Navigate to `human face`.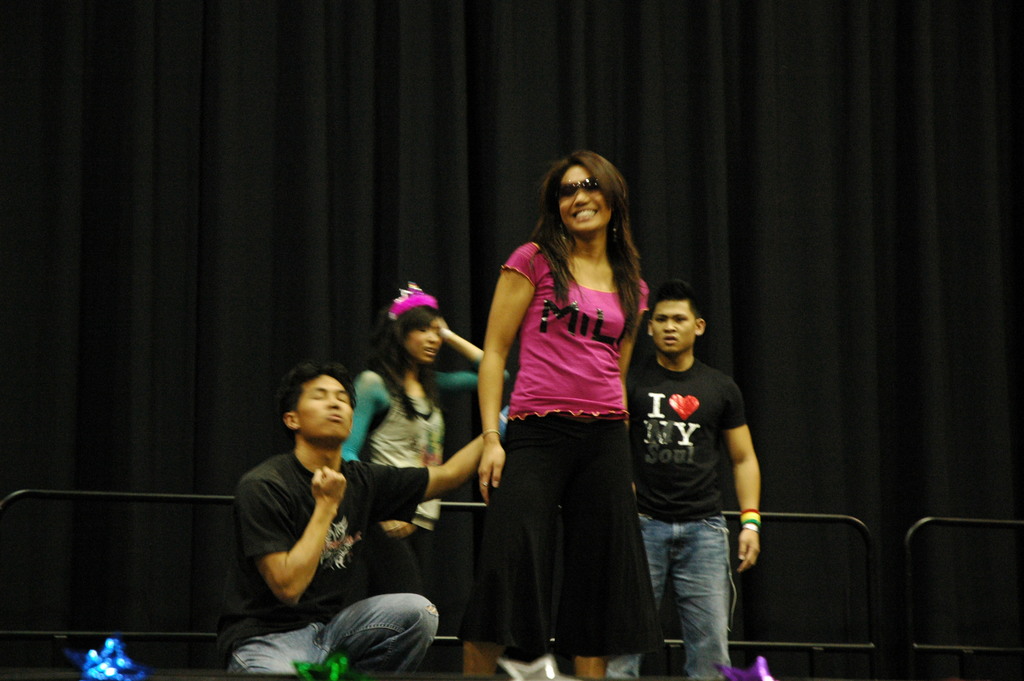
Navigation target: (291, 375, 349, 446).
